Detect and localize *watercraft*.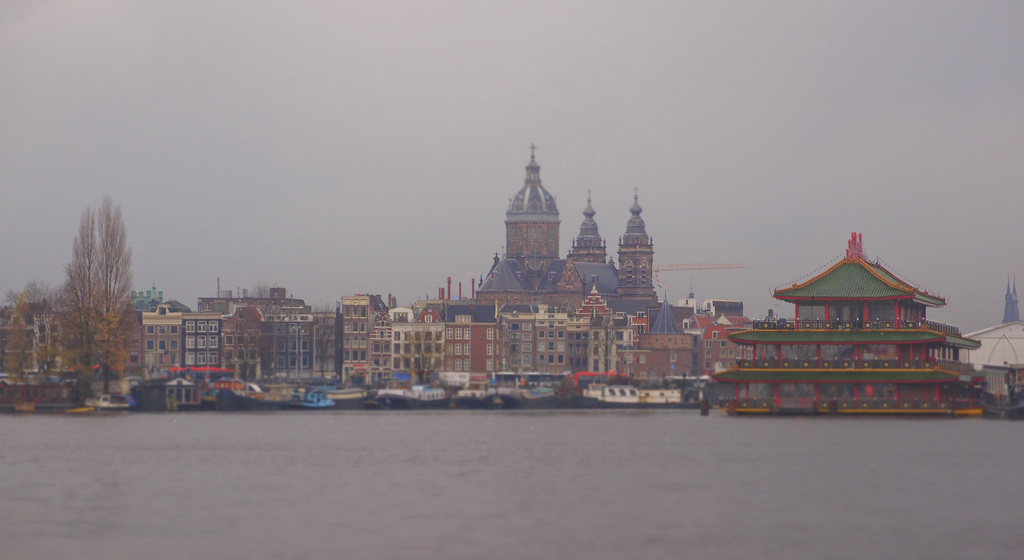
Localized at locate(84, 392, 140, 406).
